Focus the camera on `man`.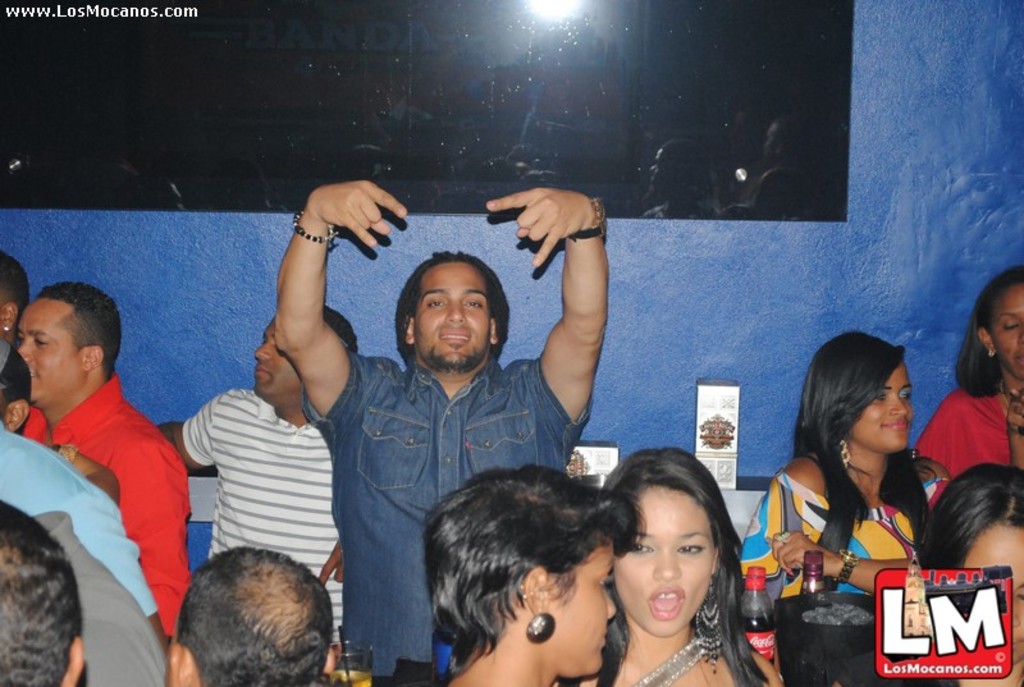
Focus region: x1=161, y1=542, x2=338, y2=684.
